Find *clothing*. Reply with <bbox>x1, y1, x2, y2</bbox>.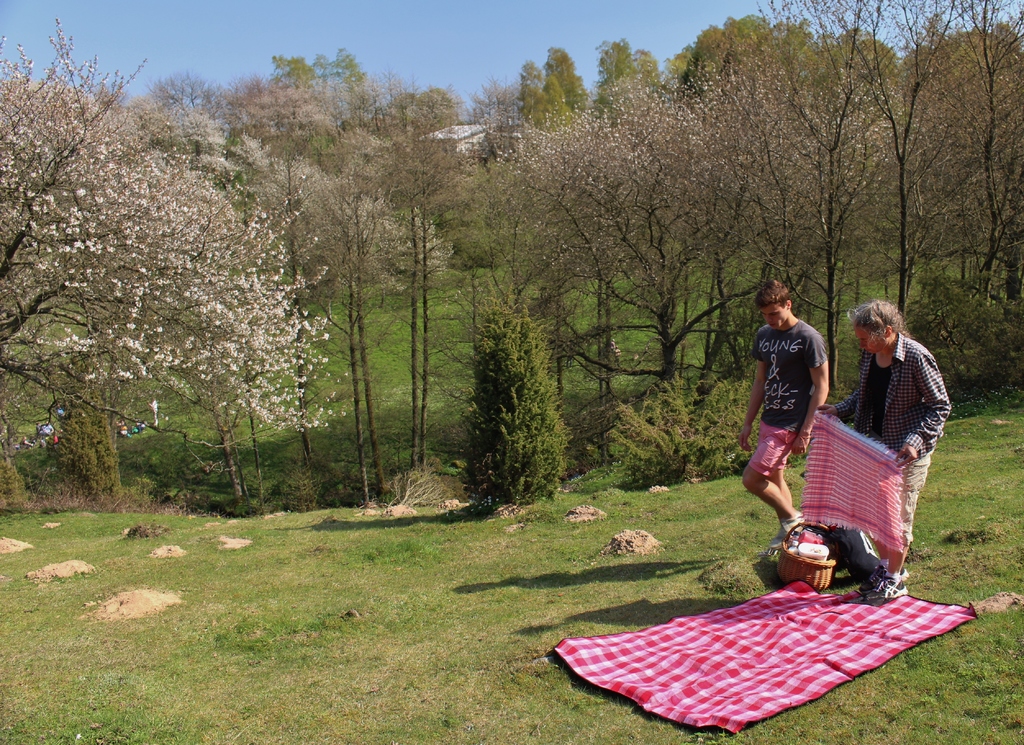
<bbox>747, 313, 827, 475</bbox>.
